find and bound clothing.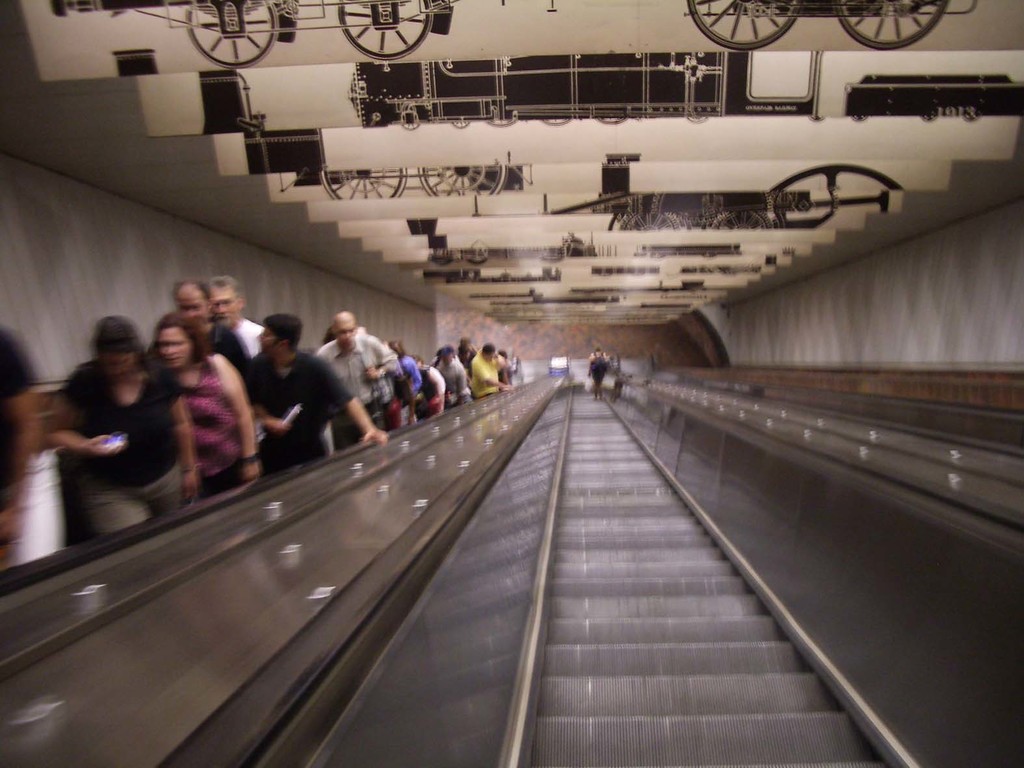
Bound: 584:362:608:395.
